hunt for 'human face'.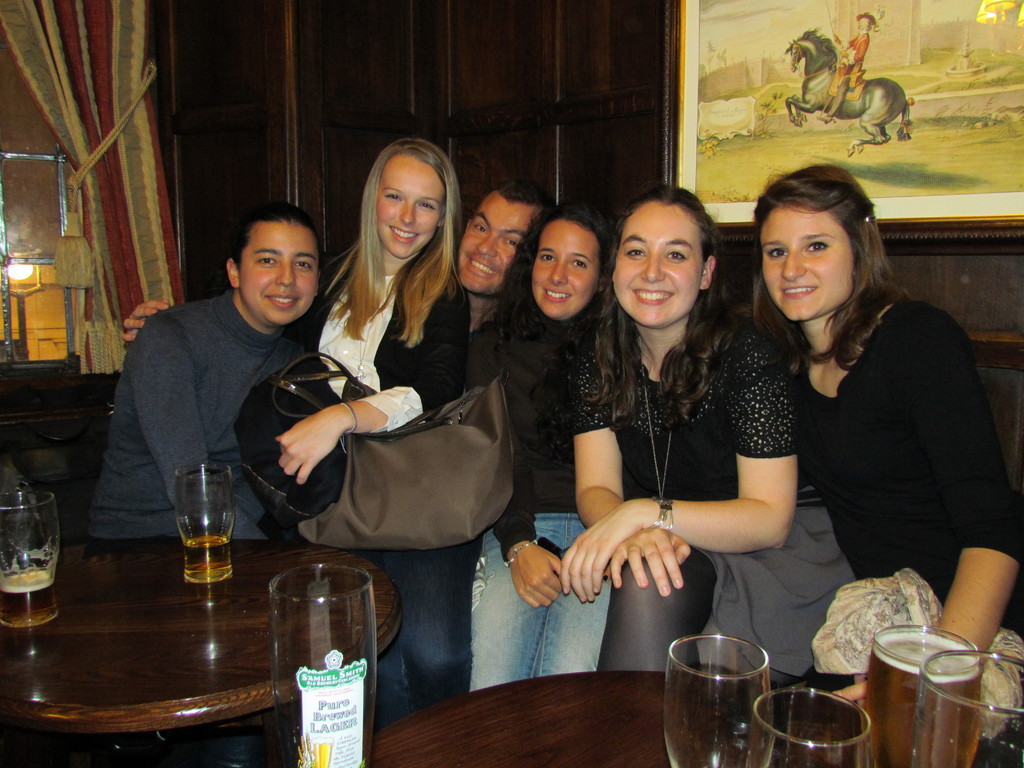
Hunted down at left=243, top=225, right=319, bottom=326.
